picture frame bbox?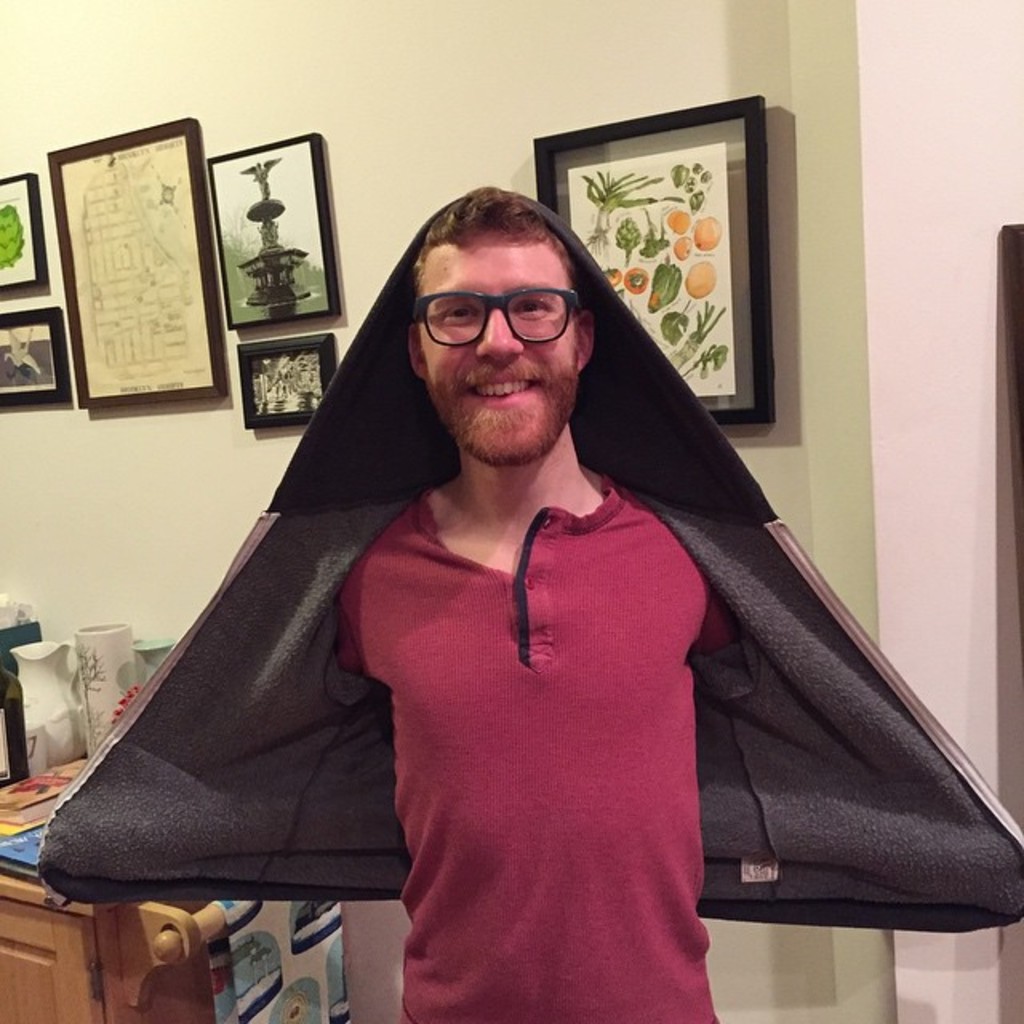
<bbox>0, 294, 67, 403</bbox>
